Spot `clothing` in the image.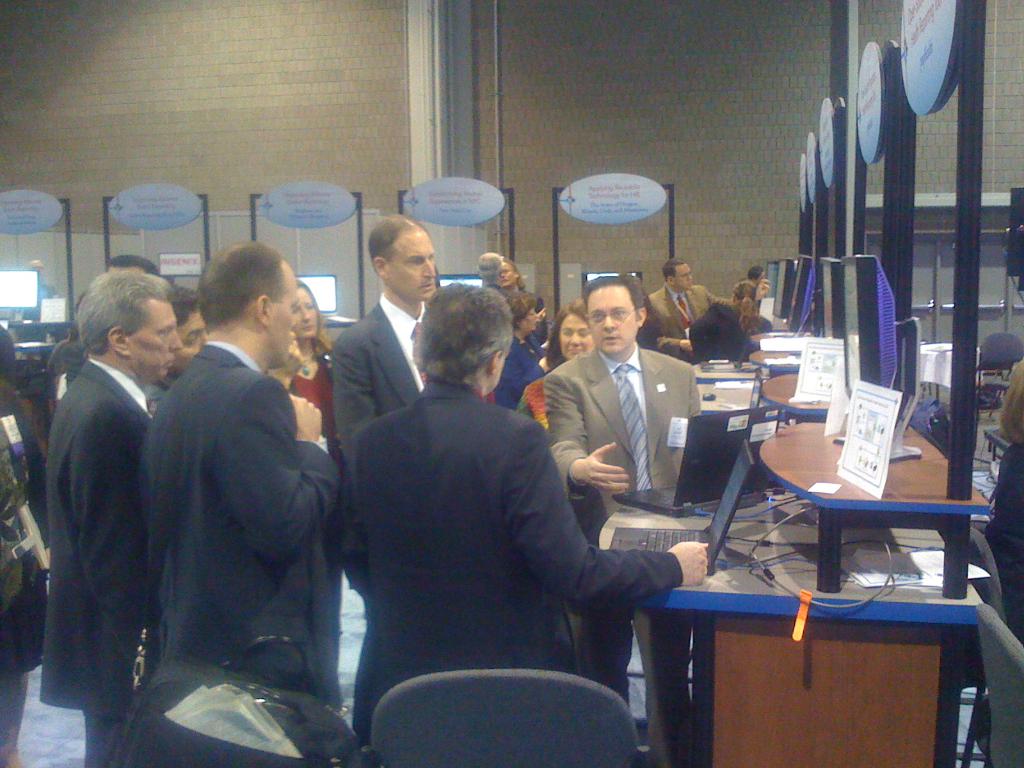
`clothing` found at (left=644, top=285, right=738, bottom=361).
